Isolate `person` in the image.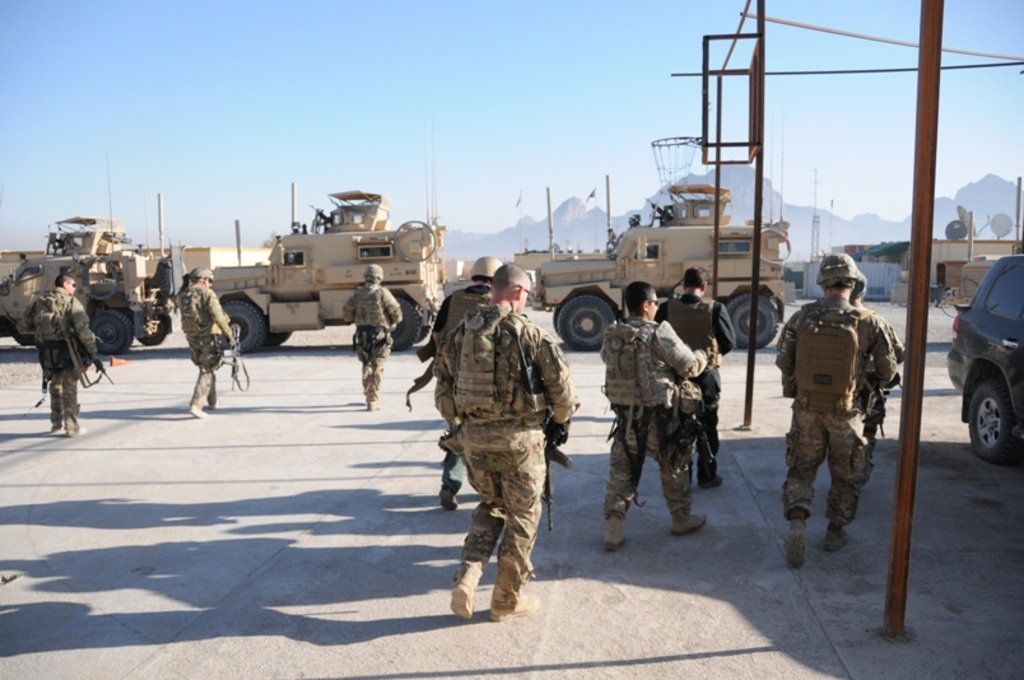
Isolated region: (601,276,717,544).
